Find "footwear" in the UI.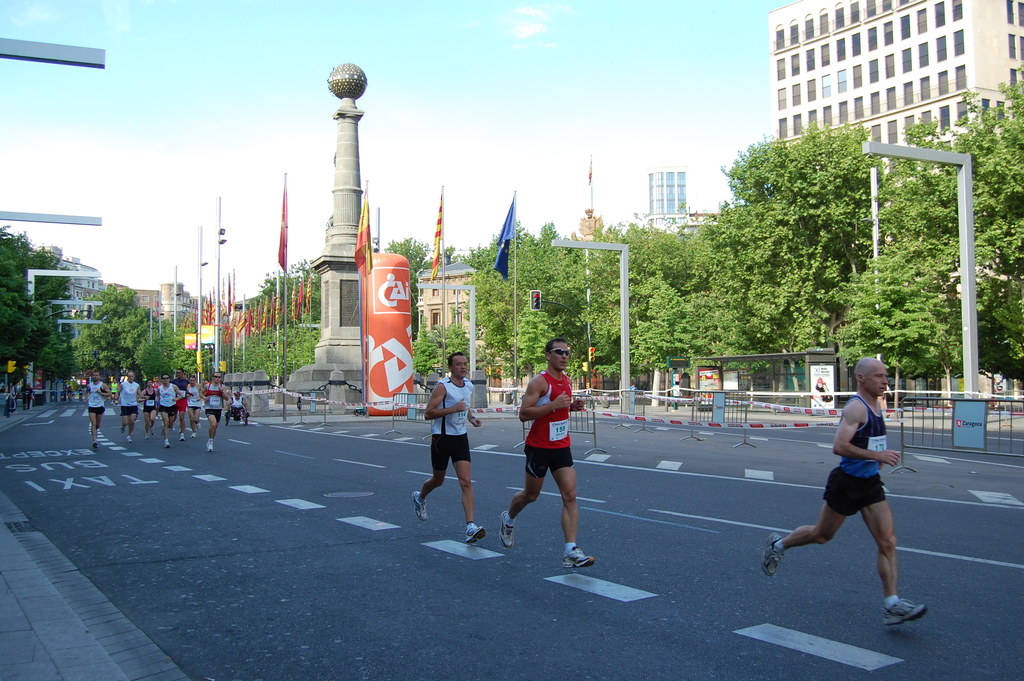
UI element at crop(764, 527, 785, 584).
